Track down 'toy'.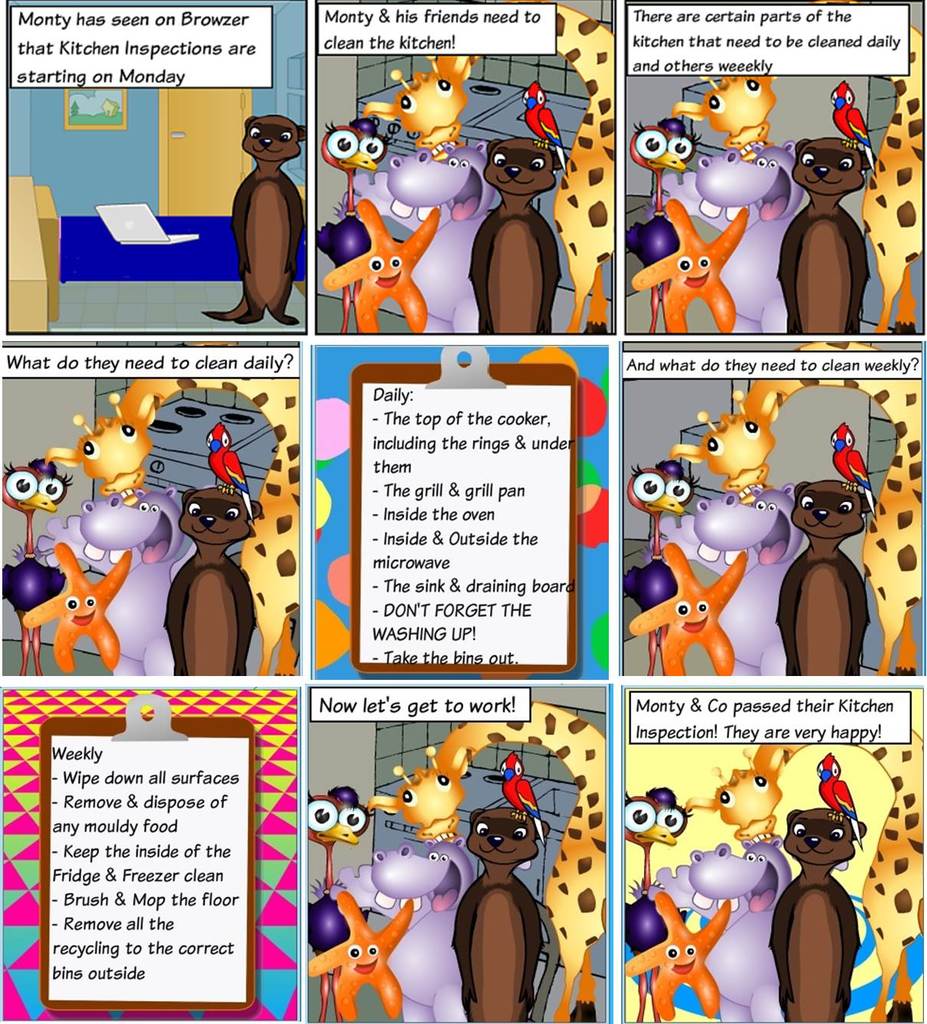
Tracked to x1=662 y1=484 x2=814 y2=672.
